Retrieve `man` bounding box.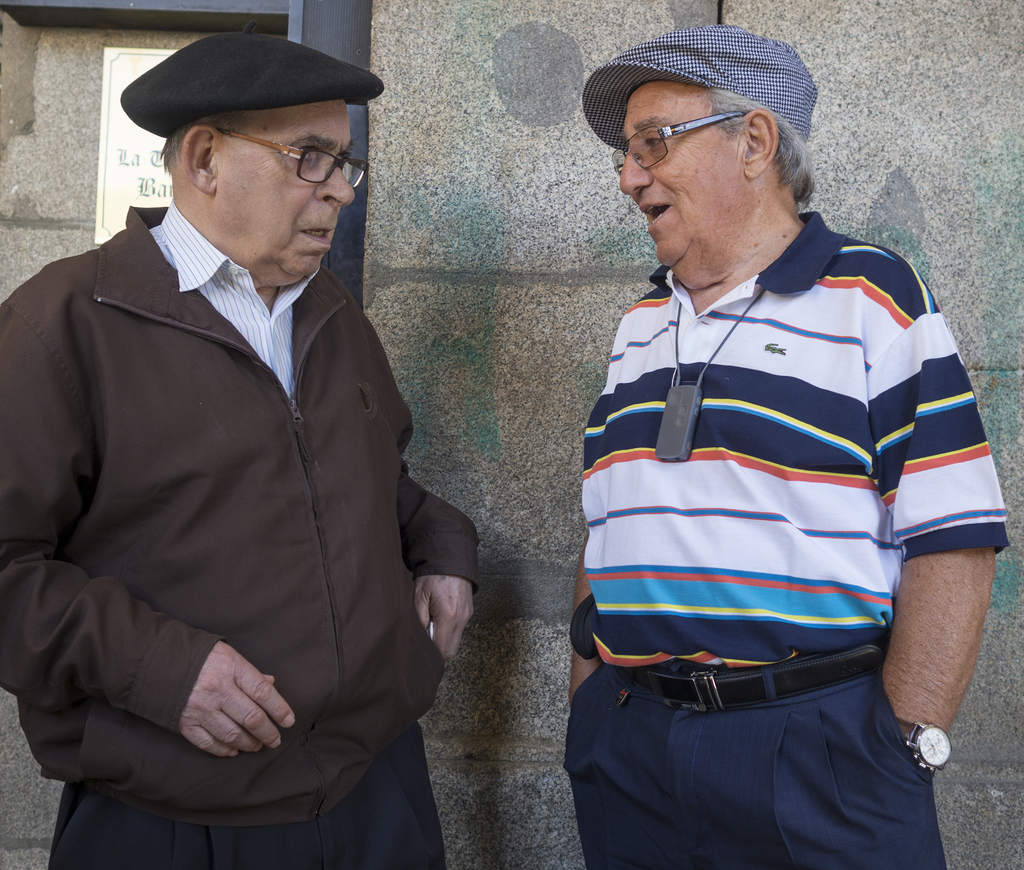
Bounding box: crop(0, 32, 487, 869).
